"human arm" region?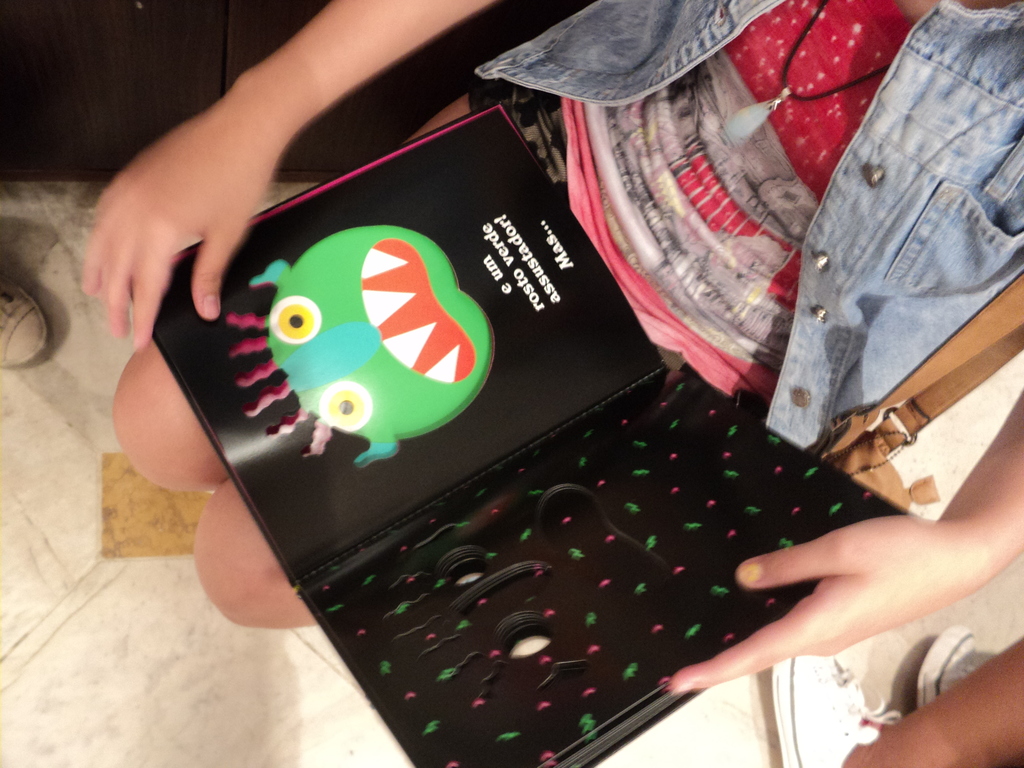
region(72, 0, 474, 300)
